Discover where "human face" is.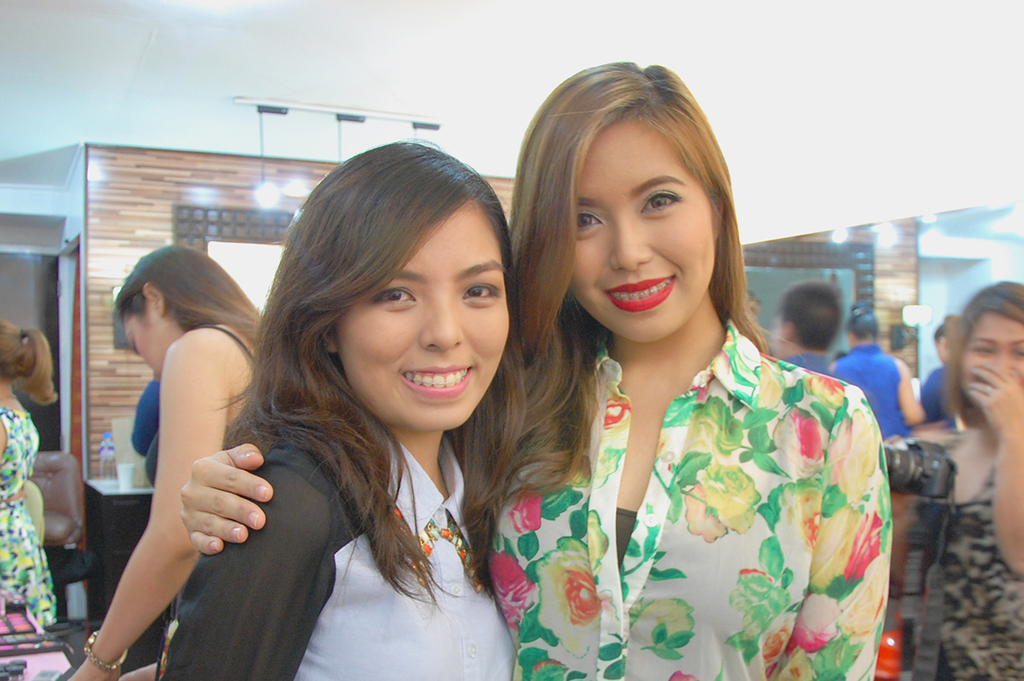
Discovered at bbox=[955, 311, 1023, 404].
